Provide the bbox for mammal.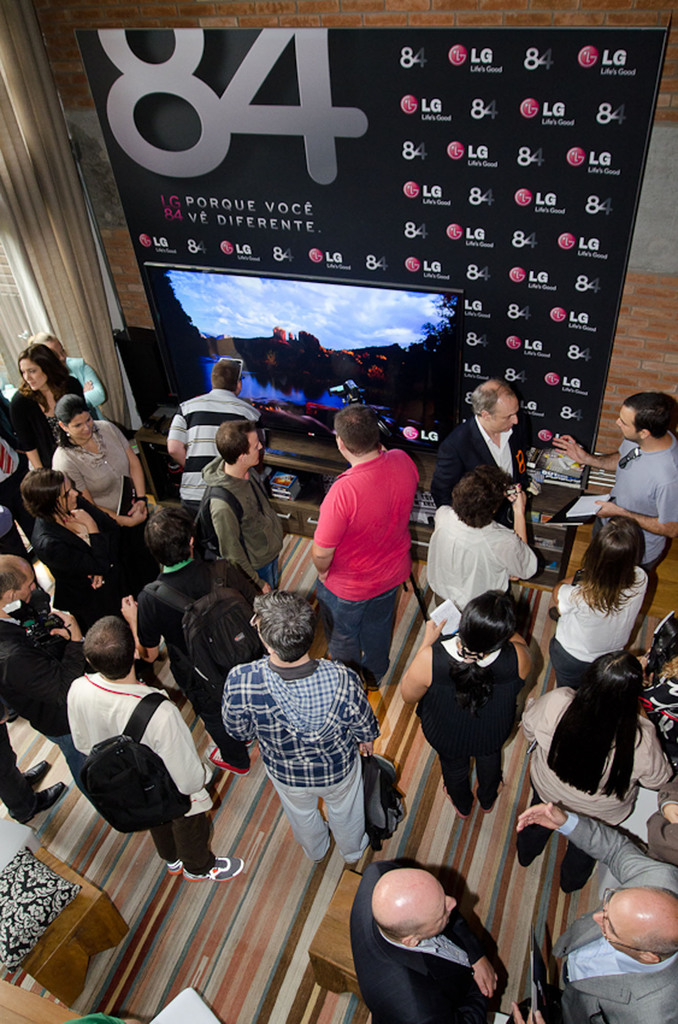
bbox=(24, 330, 108, 414).
